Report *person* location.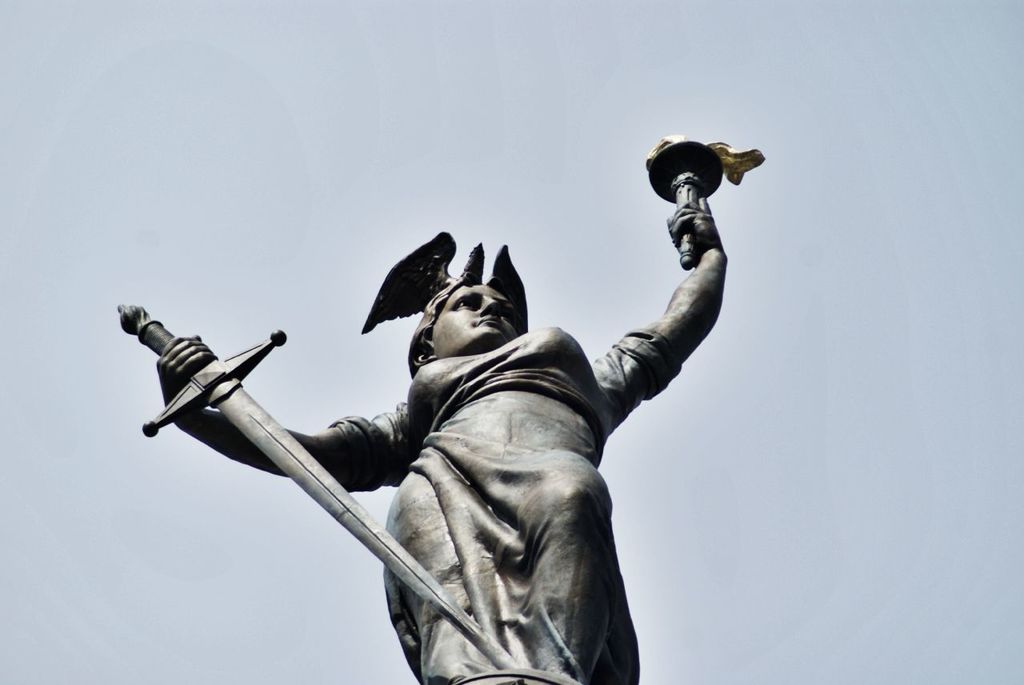
Report: [x1=174, y1=186, x2=723, y2=683].
